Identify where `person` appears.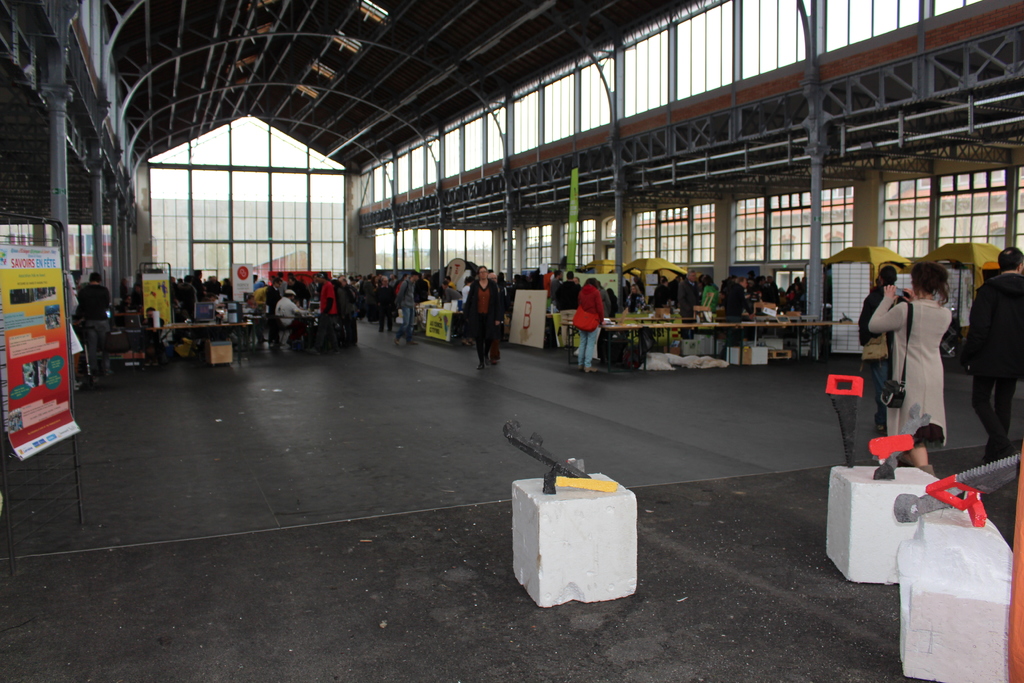
Appears at (x1=310, y1=268, x2=337, y2=346).
